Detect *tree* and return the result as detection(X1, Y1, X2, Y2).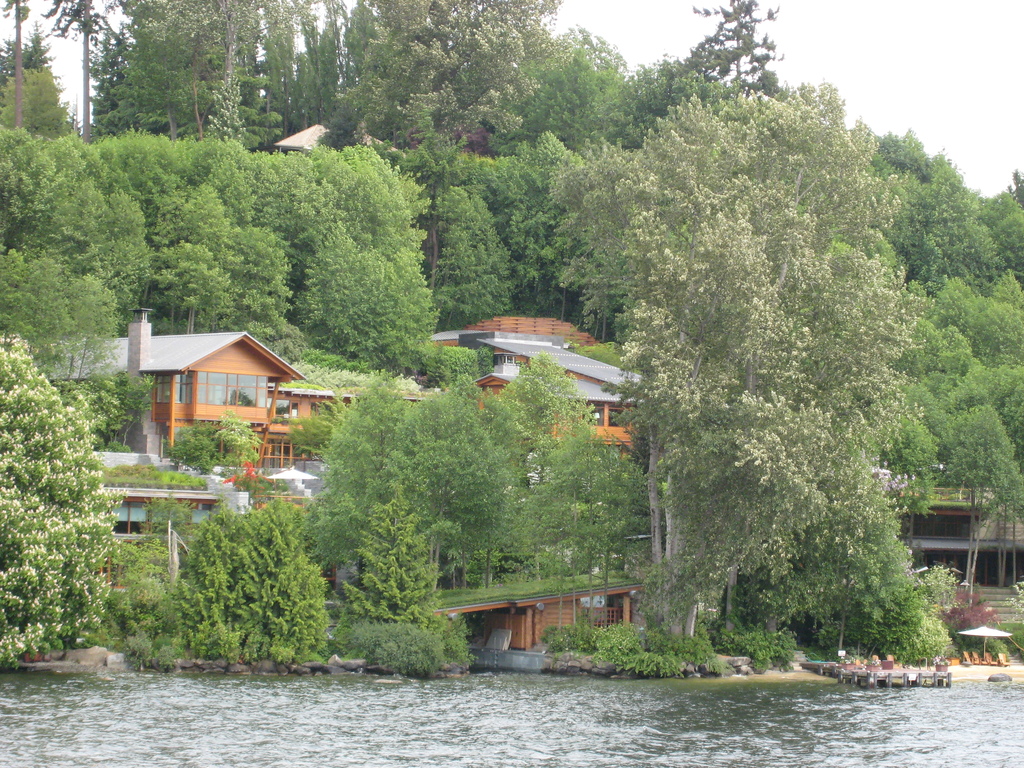
detection(223, 415, 270, 498).
